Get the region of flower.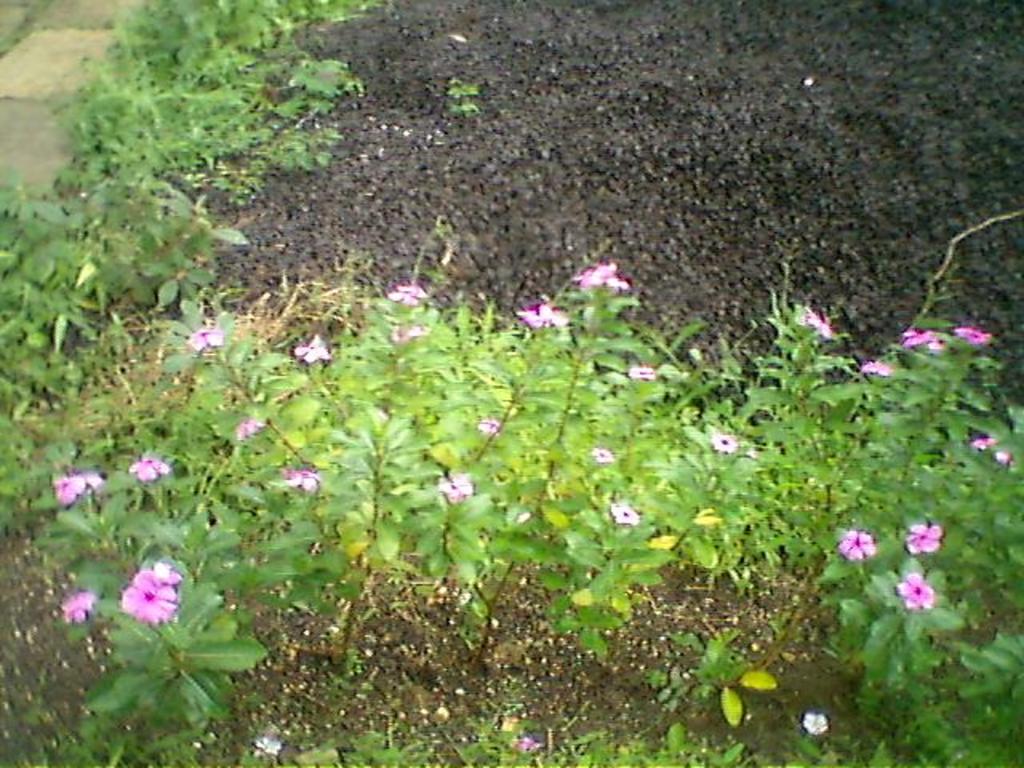
locate(472, 410, 502, 435).
